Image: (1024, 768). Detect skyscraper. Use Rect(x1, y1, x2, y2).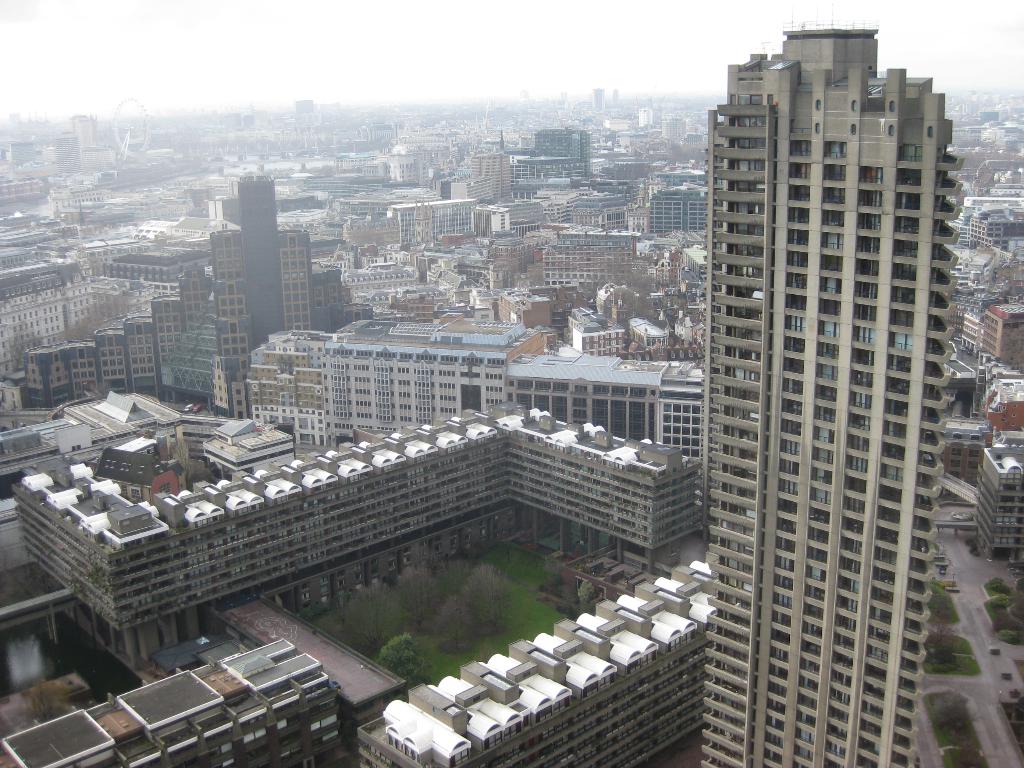
Rect(612, 90, 616, 107).
